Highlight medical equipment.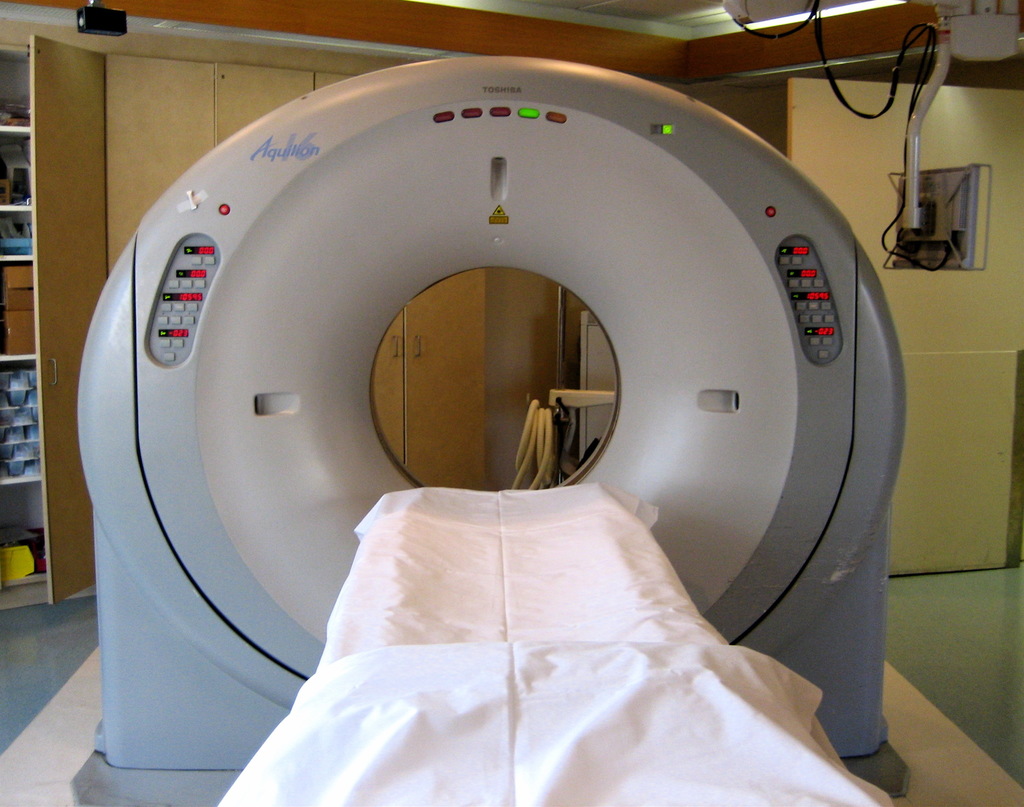
Highlighted region: pyautogui.locateOnScreen(216, 475, 897, 806).
